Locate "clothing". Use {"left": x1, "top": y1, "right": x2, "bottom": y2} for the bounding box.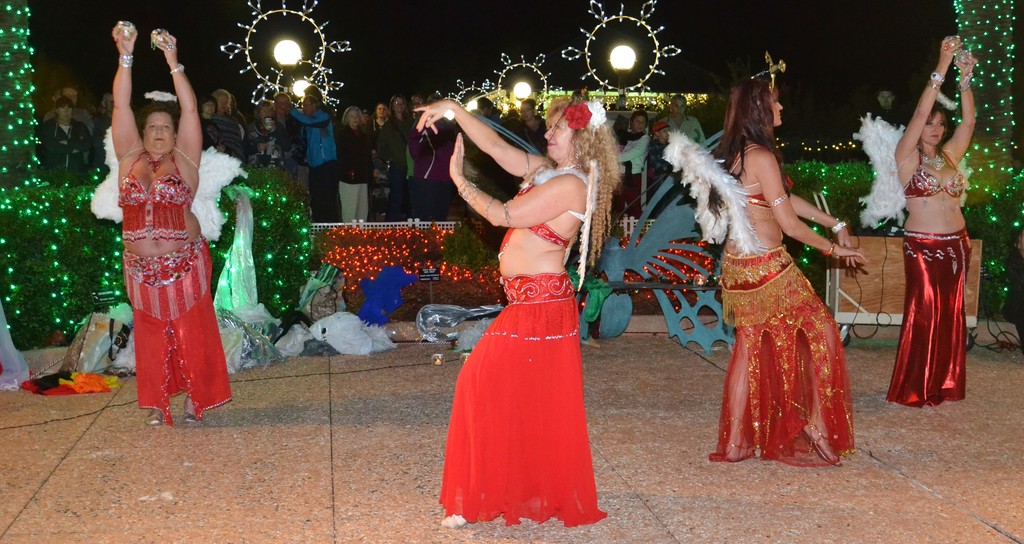
{"left": 213, "top": 108, "right": 250, "bottom": 157}.
